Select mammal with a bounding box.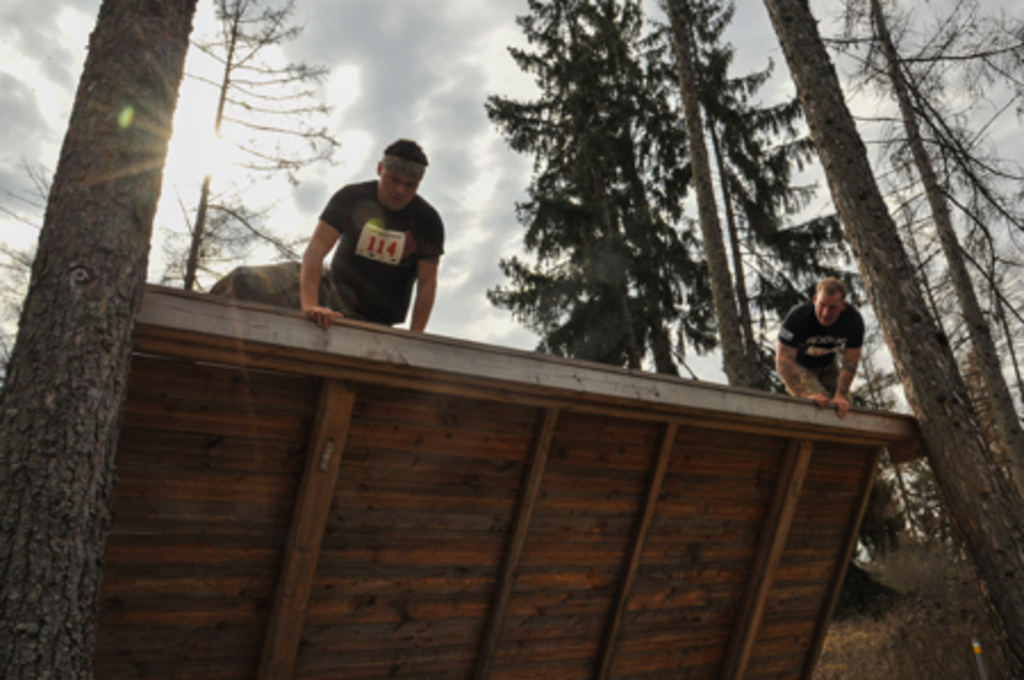
[284,159,441,339].
